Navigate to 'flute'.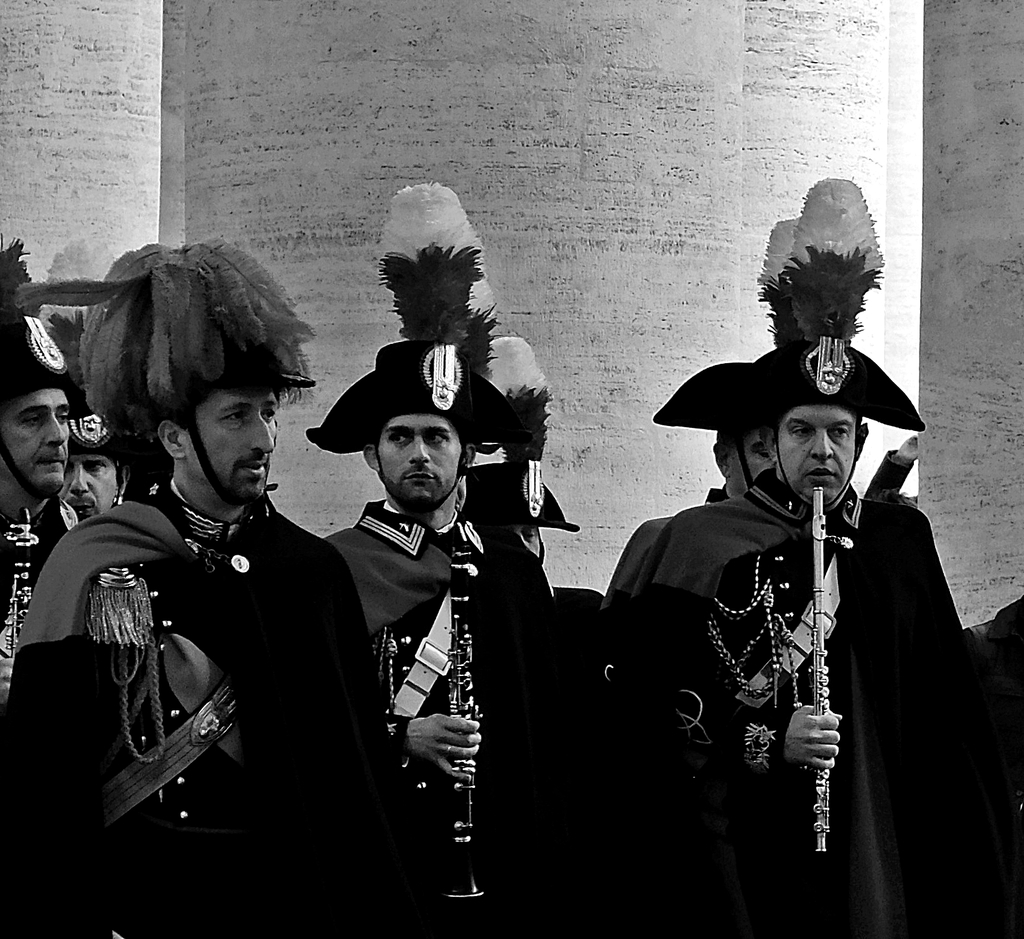
Navigation target: left=815, top=483, right=833, bottom=855.
